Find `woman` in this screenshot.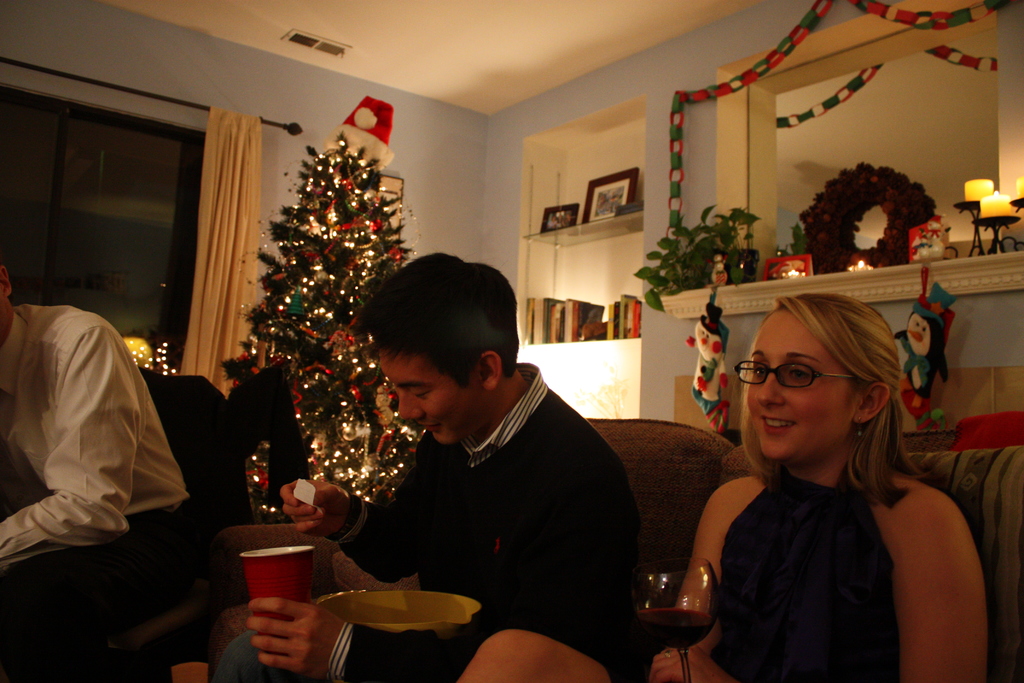
The bounding box for `woman` is {"x1": 655, "y1": 293, "x2": 988, "y2": 682}.
